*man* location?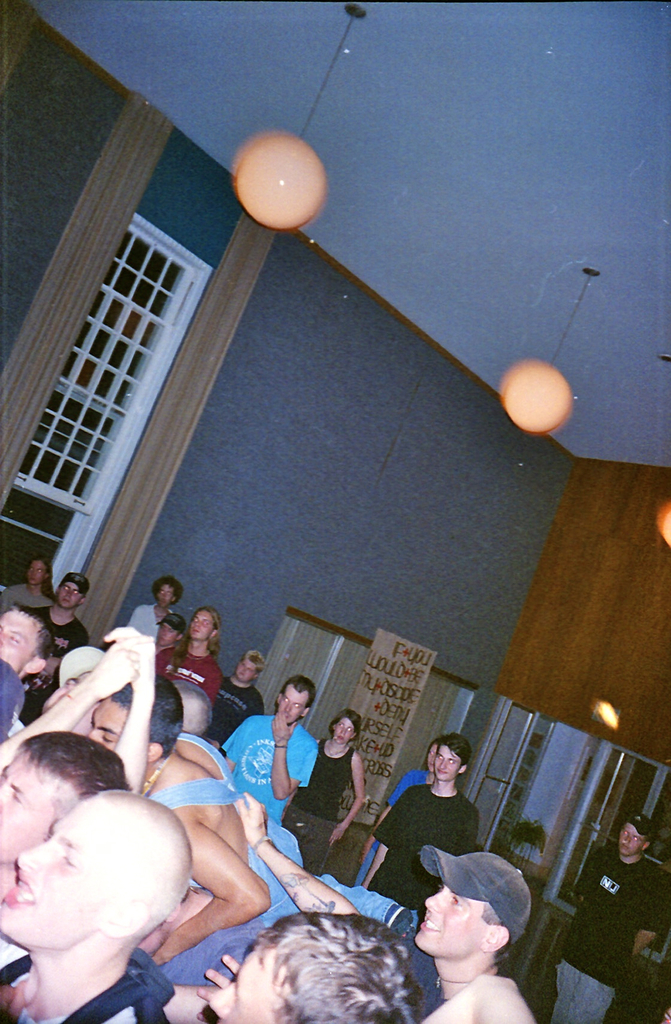
(x1=375, y1=735, x2=482, y2=914)
